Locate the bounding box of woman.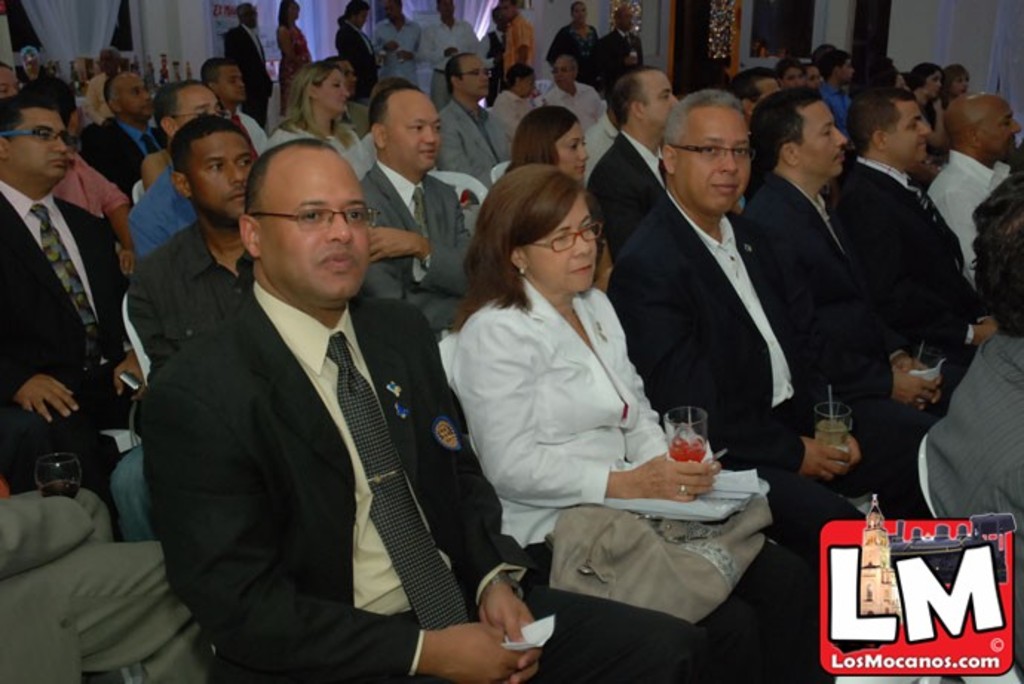
Bounding box: Rect(546, 3, 604, 95).
